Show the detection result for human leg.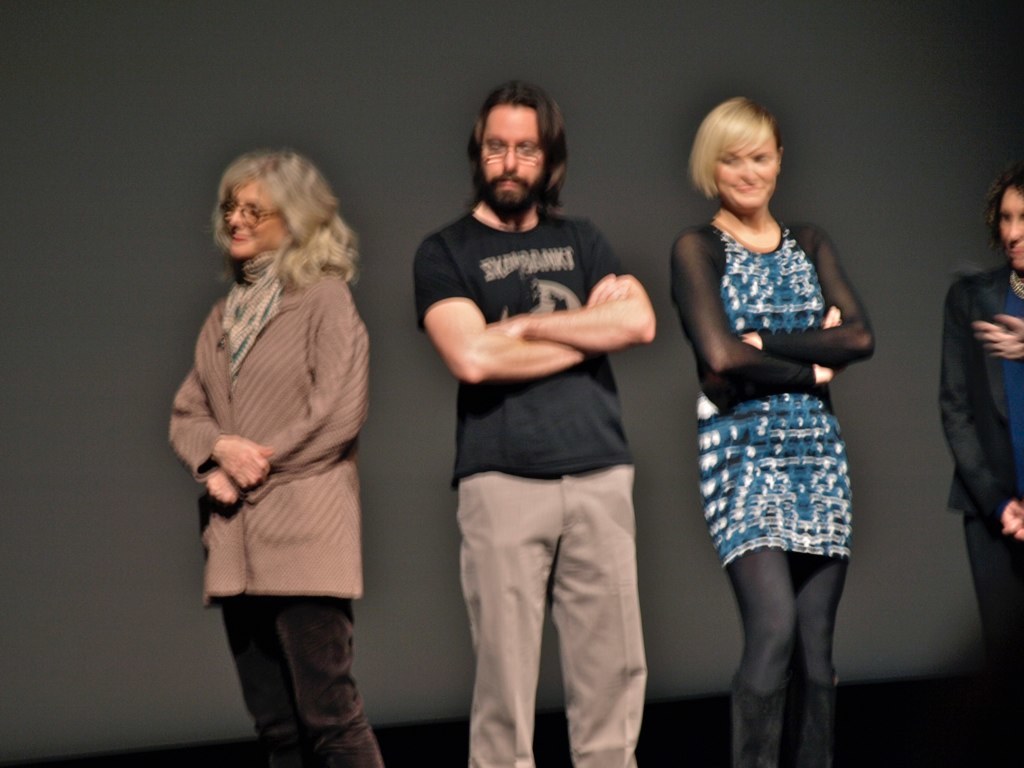
region(277, 462, 379, 767).
